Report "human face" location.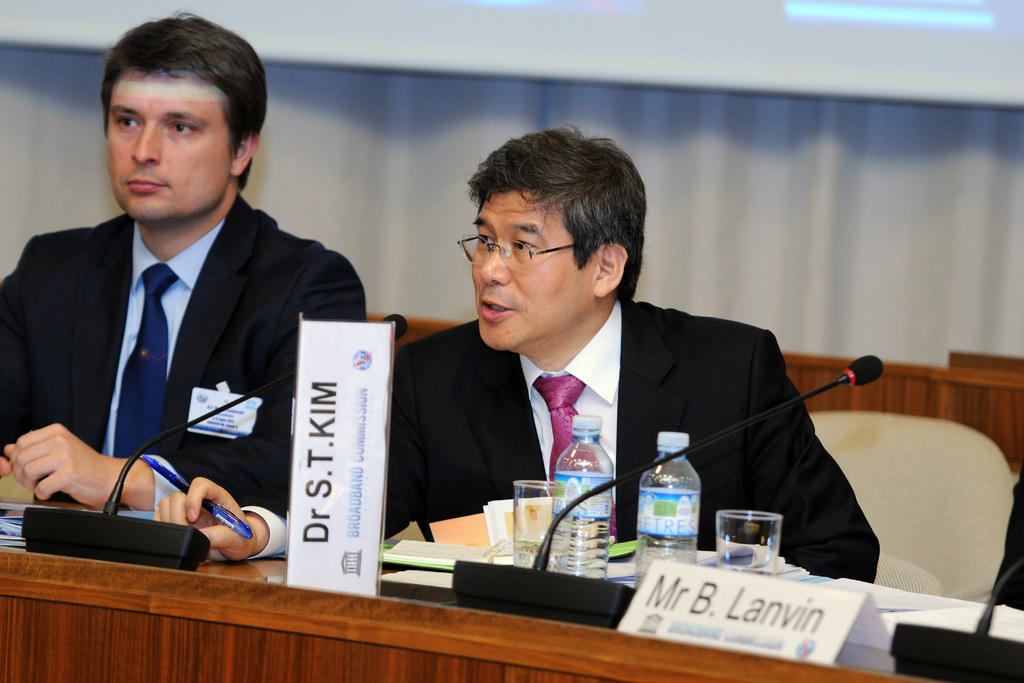
Report: bbox=(107, 69, 232, 224).
